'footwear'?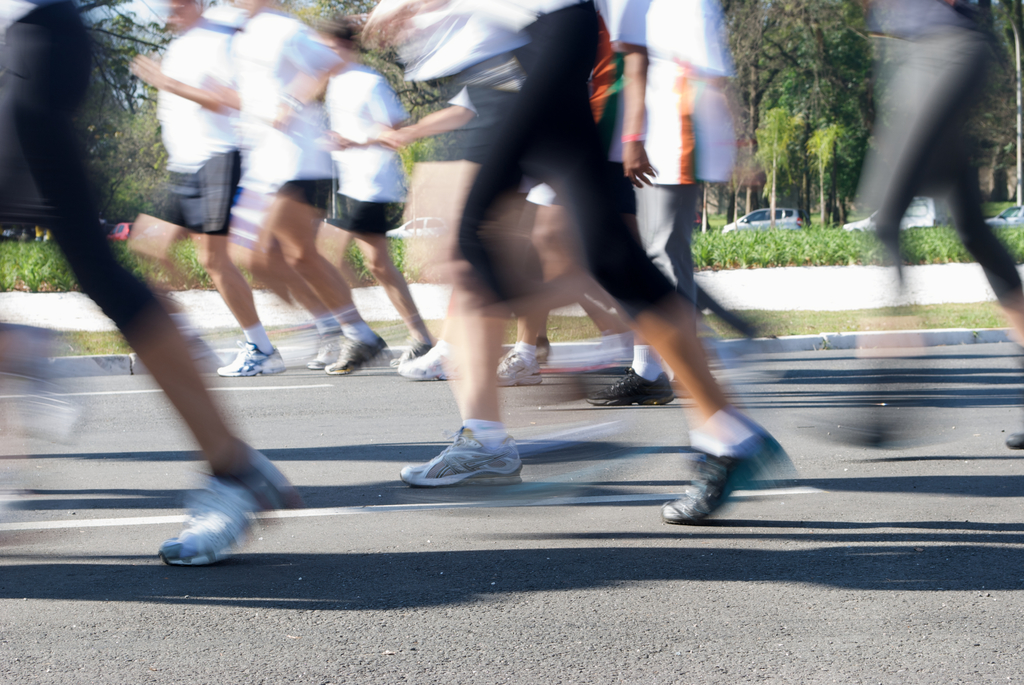
l=325, t=321, r=387, b=375
